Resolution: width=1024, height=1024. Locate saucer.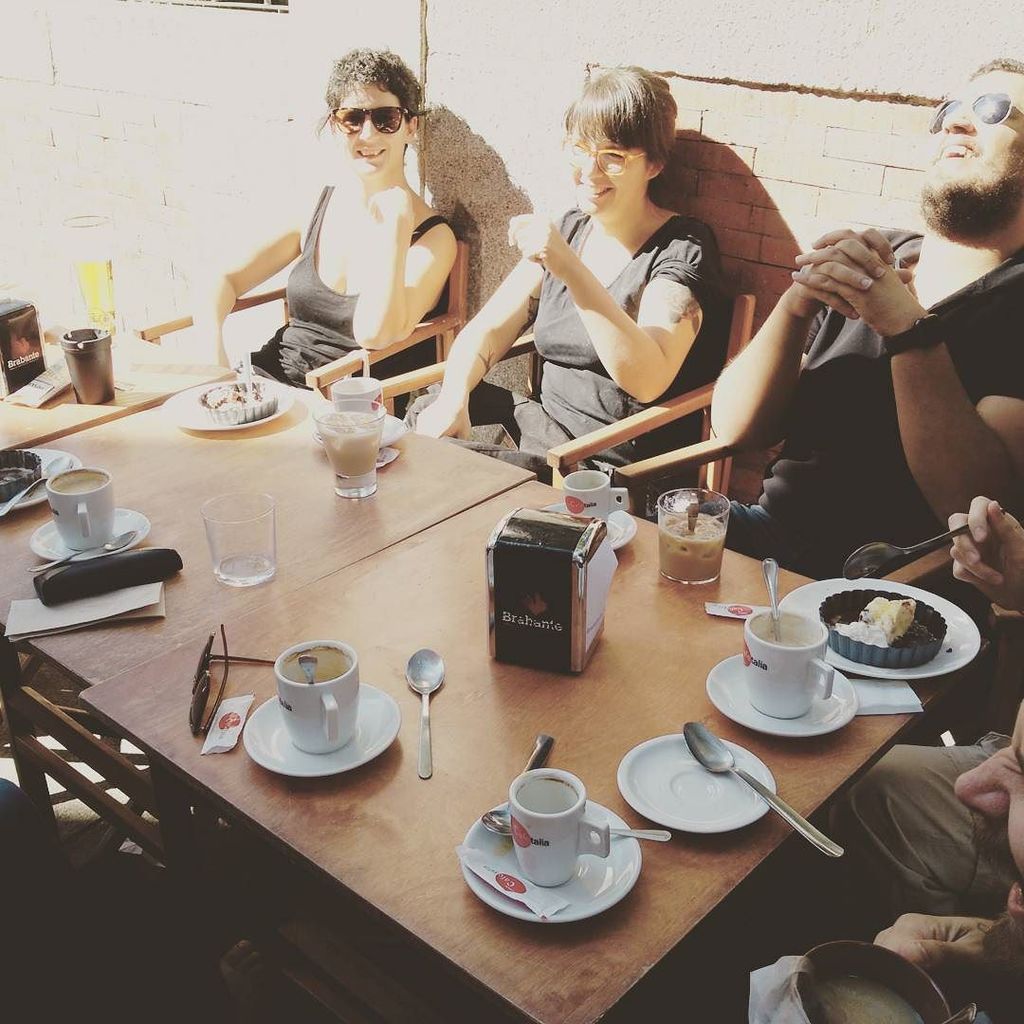
555:505:641:549.
